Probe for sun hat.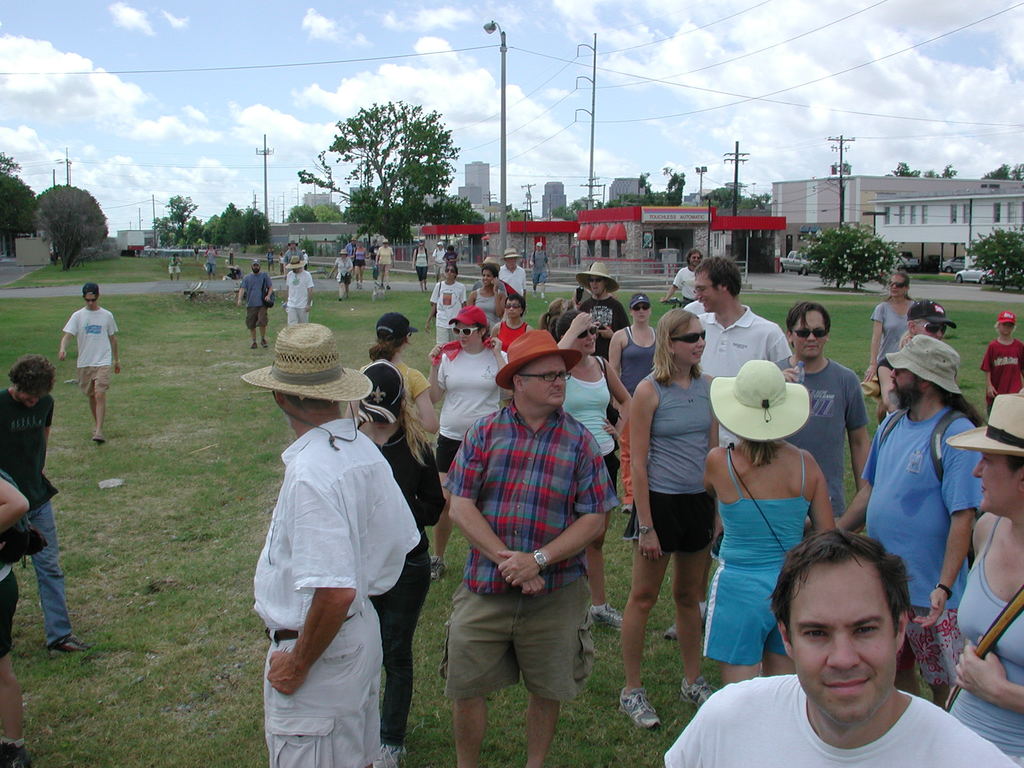
Probe result: bbox(447, 302, 489, 324).
